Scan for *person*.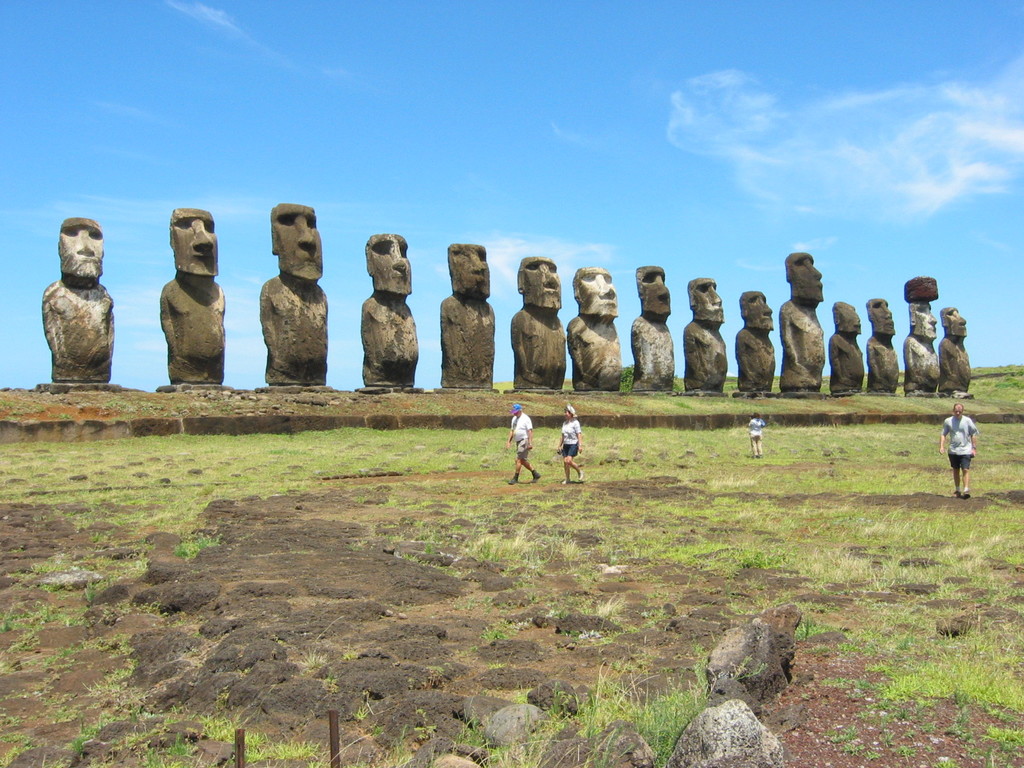
Scan result: detection(940, 306, 978, 400).
